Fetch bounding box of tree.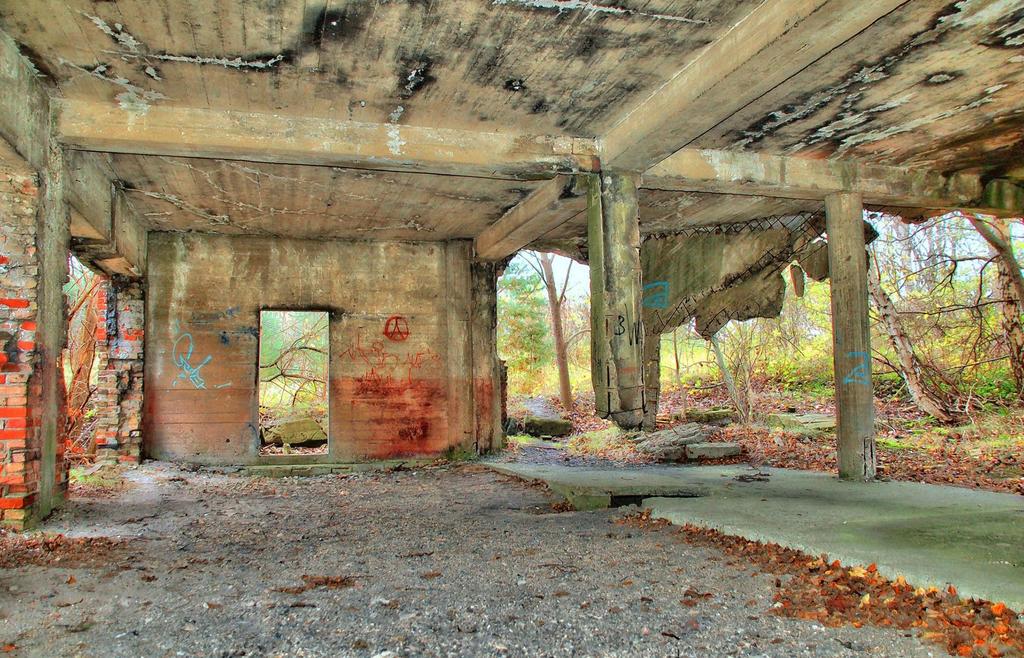
Bbox: 671 313 797 430.
